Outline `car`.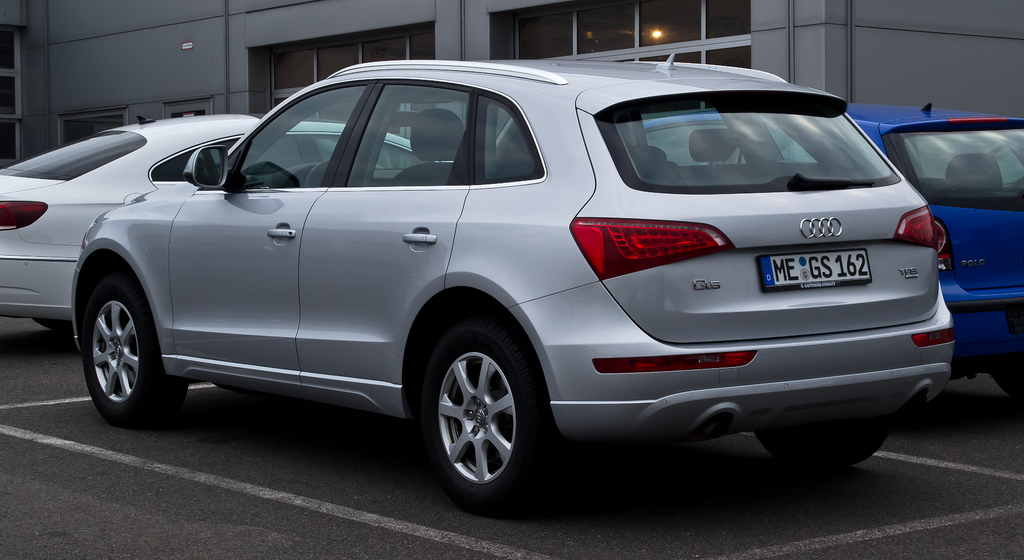
Outline: {"left": 623, "top": 91, "right": 1023, "bottom": 390}.
